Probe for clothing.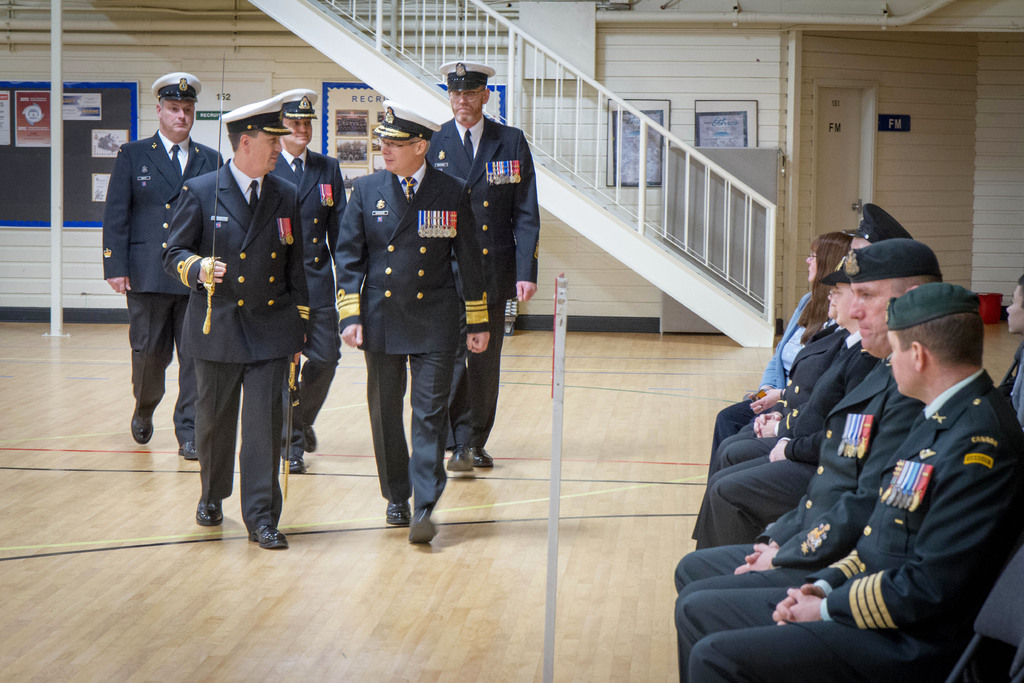
Probe result: (left=429, top=115, right=540, bottom=450).
